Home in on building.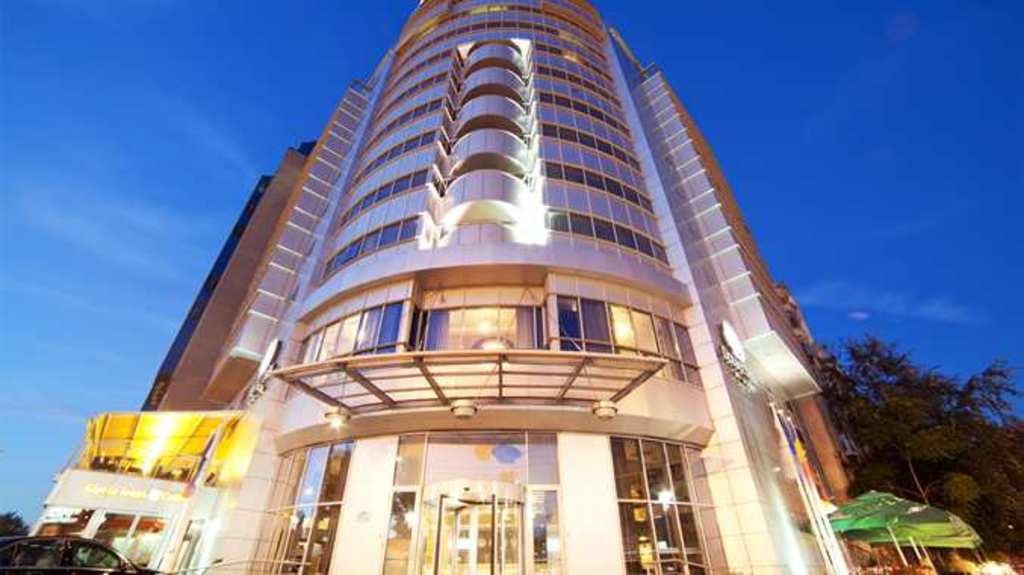
Homed in at x1=21, y1=0, x2=1010, y2=573.
